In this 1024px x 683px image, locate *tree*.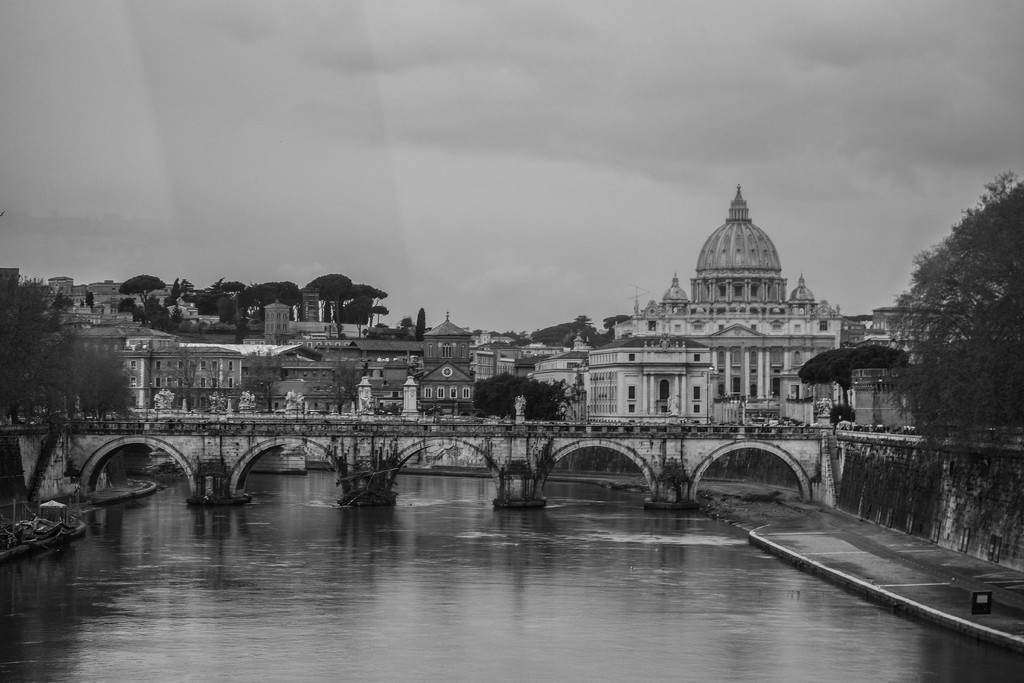
Bounding box: [left=119, top=276, right=163, bottom=316].
